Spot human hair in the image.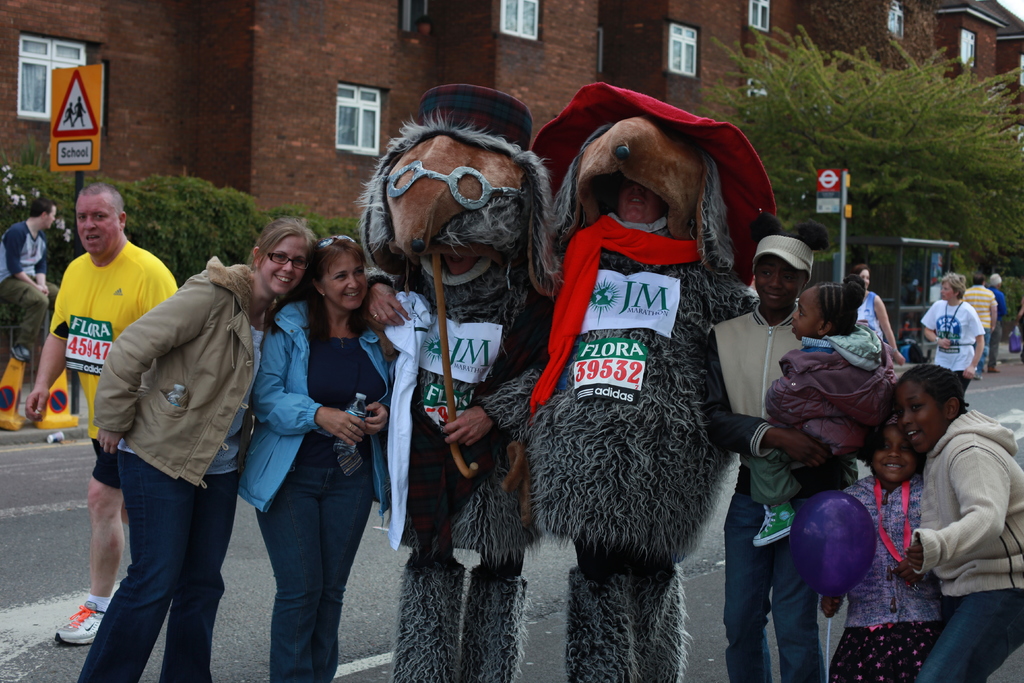
human hair found at [left=851, top=266, right=870, bottom=283].
